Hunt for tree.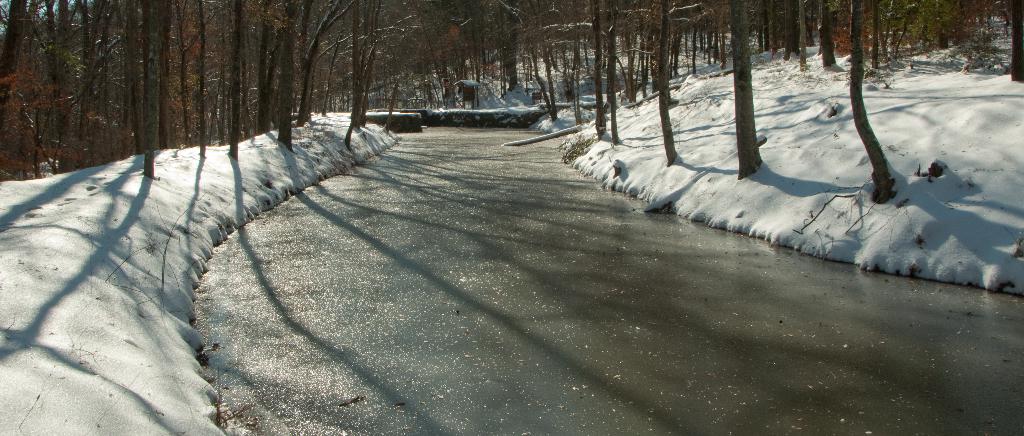
Hunted down at [left=356, top=0, right=579, bottom=121].
